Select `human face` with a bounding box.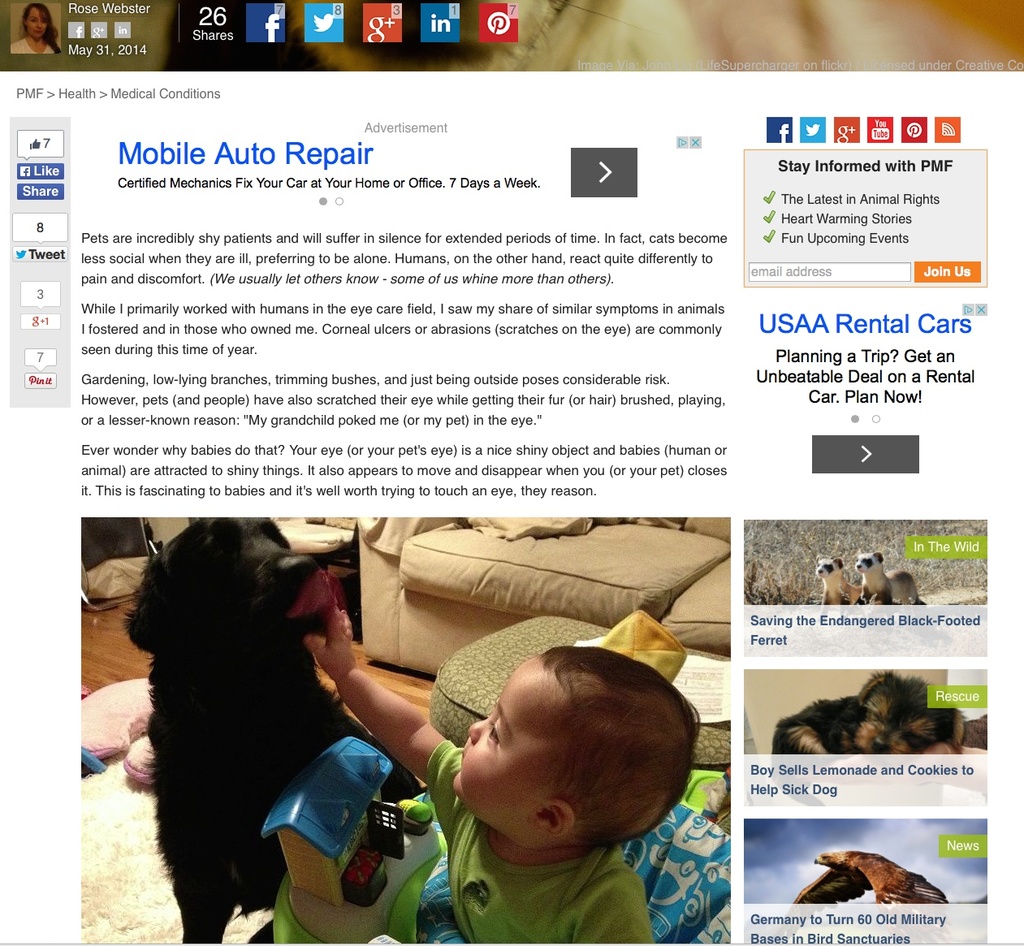
box=[456, 660, 572, 844].
